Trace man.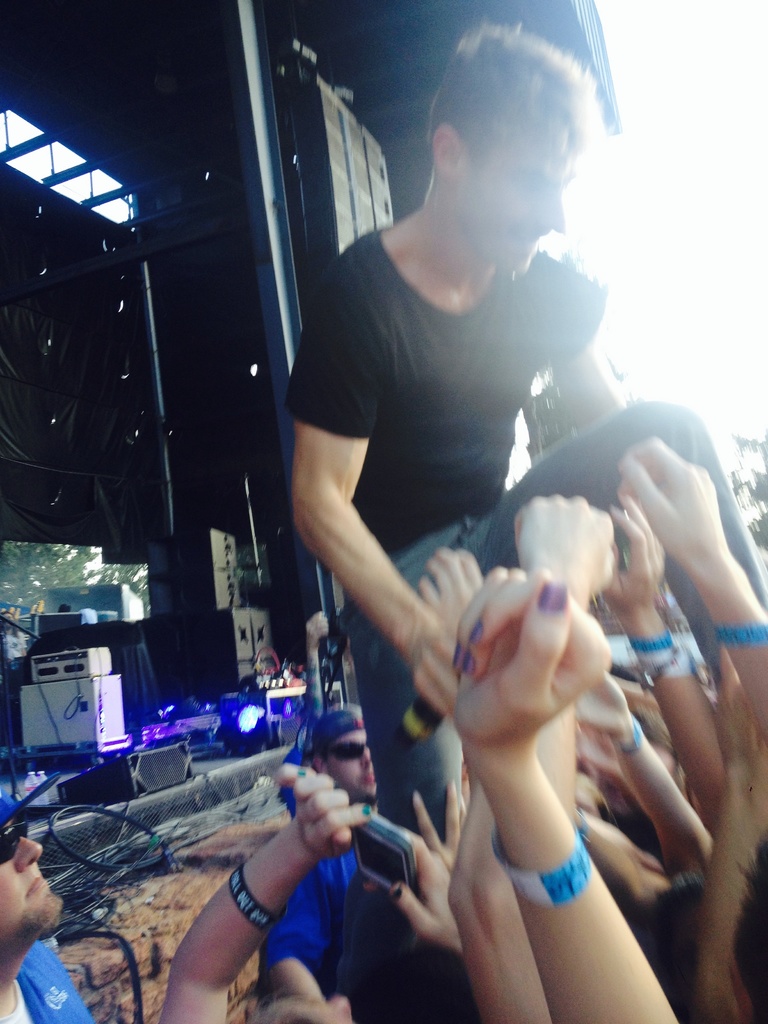
Traced to bbox(265, 699, 387, 998).
